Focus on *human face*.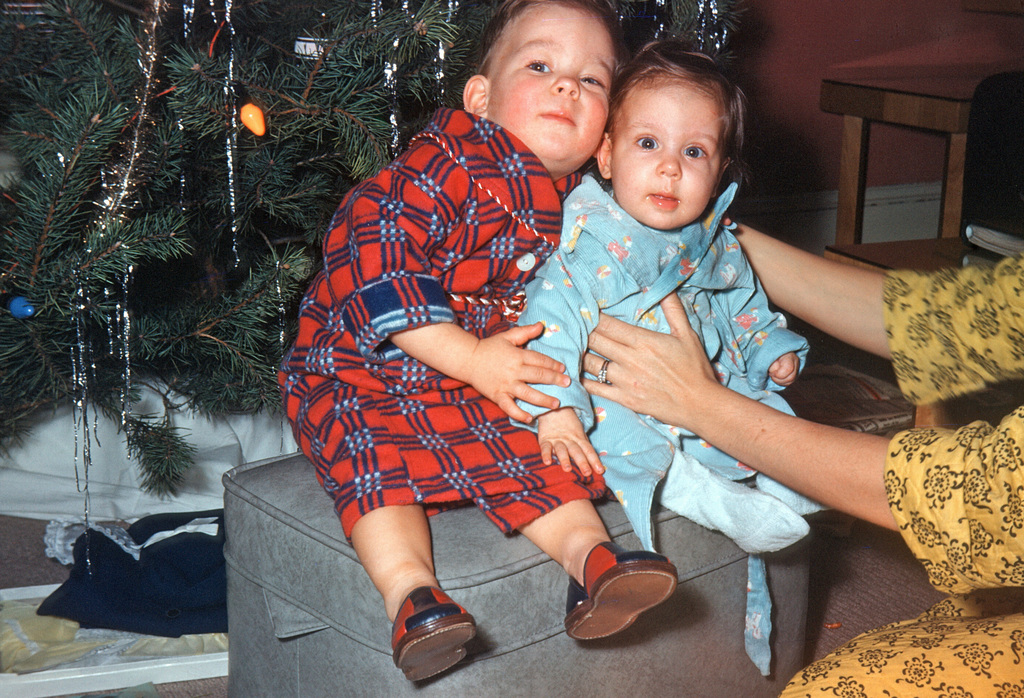
Focused at (488,5,614,170).
